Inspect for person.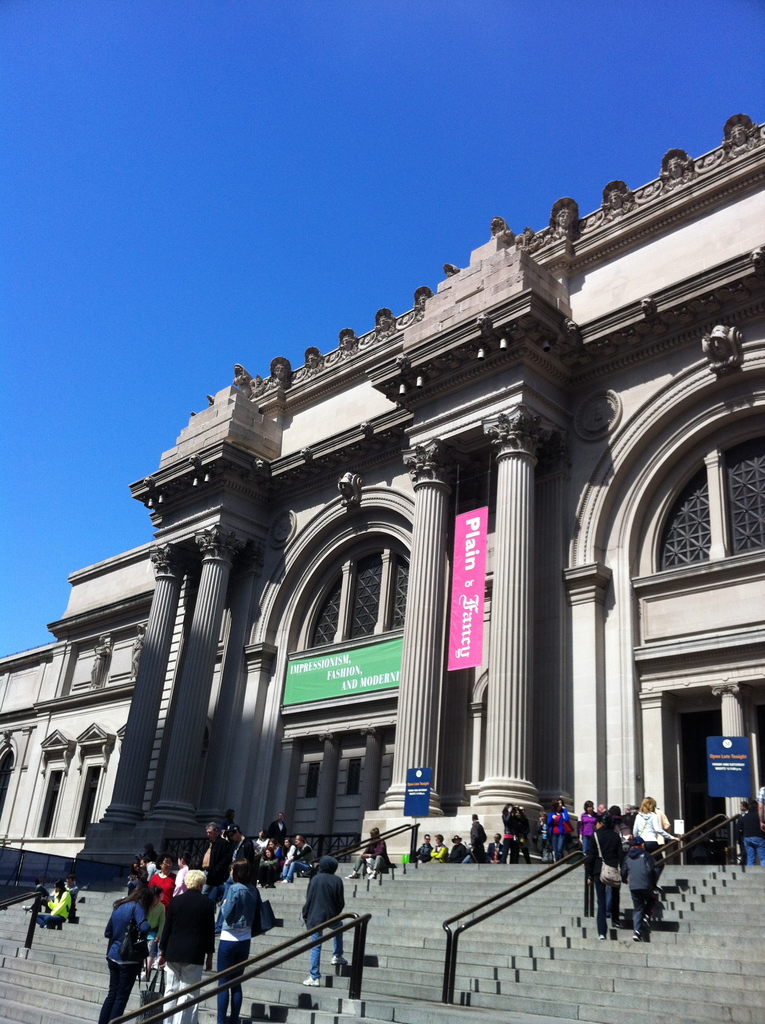
Inspection: <region>36, 876, 70, 918</region>.
